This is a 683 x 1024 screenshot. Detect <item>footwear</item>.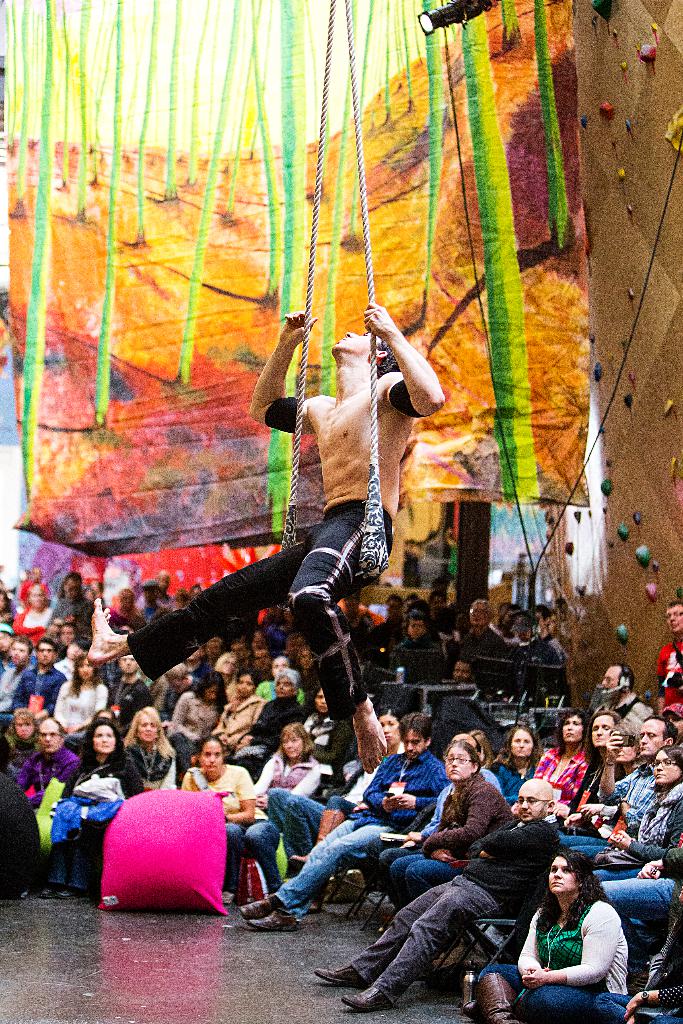
Rect(218, 889, 234, 908).
